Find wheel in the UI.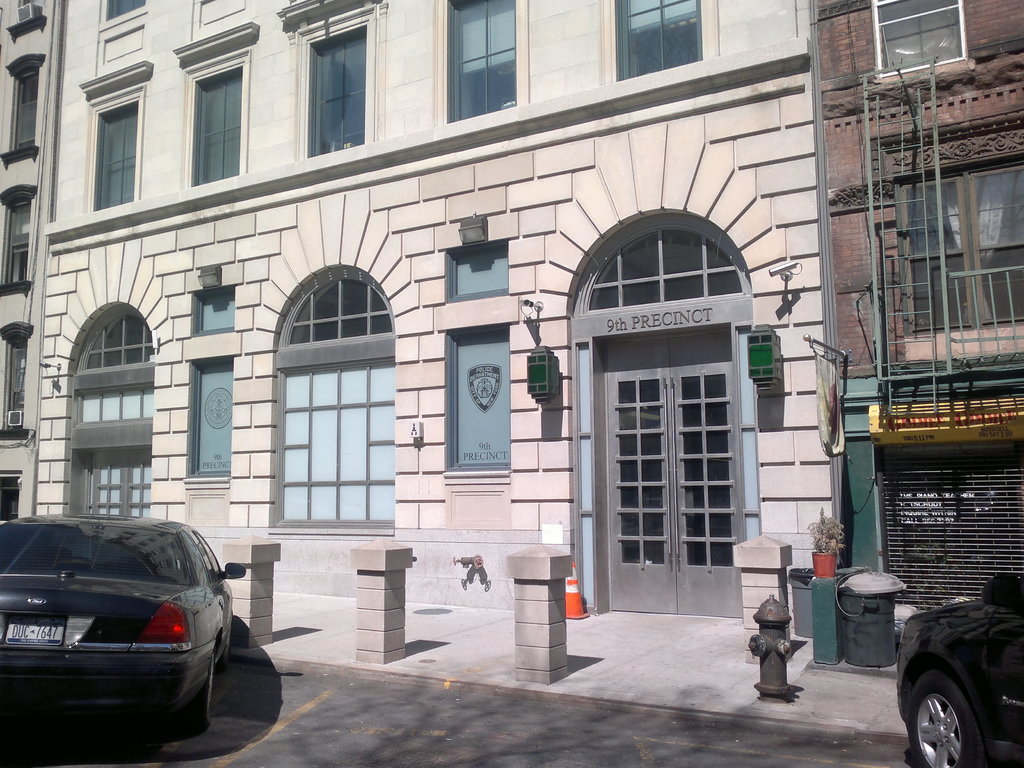
UI element at 919,656,1004,767.
